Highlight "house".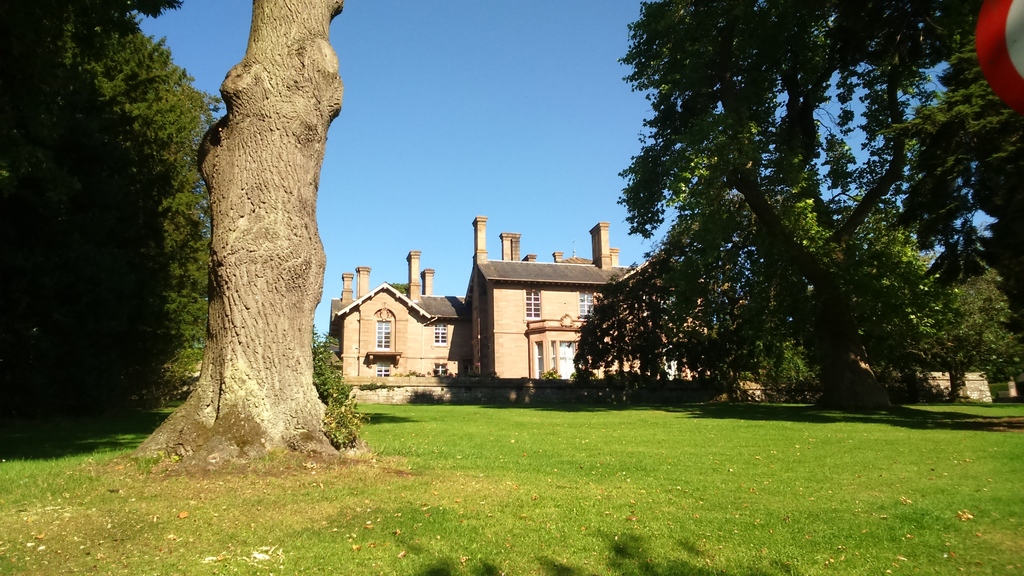
Highlighted region: (321,215,760,409).
